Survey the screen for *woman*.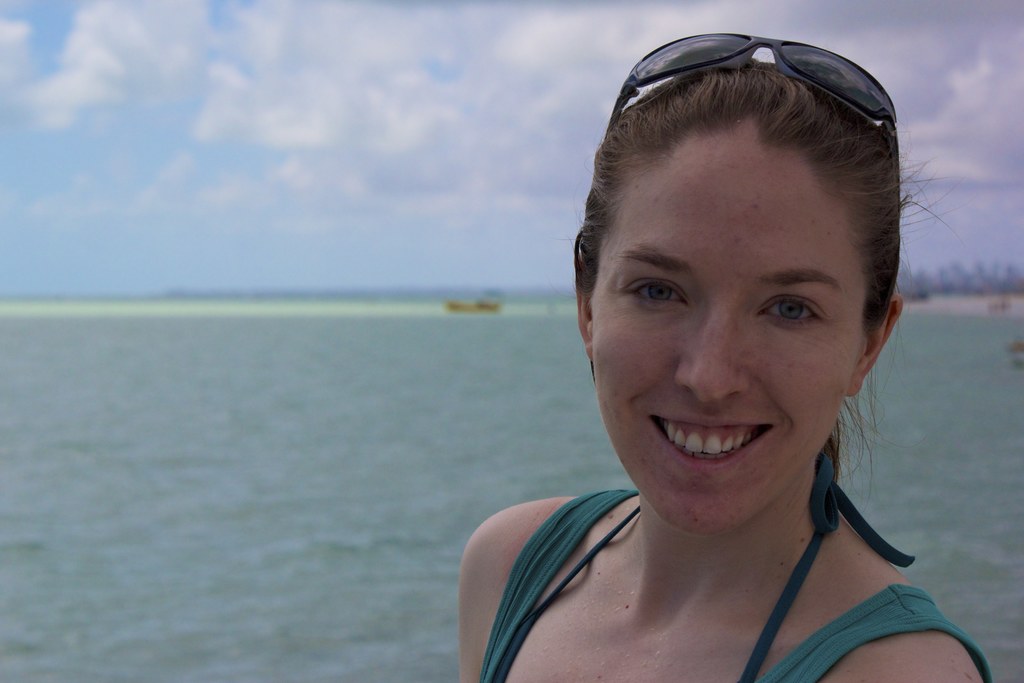
Survey found: x1=443 y1=58 x2=994 y2=682.
